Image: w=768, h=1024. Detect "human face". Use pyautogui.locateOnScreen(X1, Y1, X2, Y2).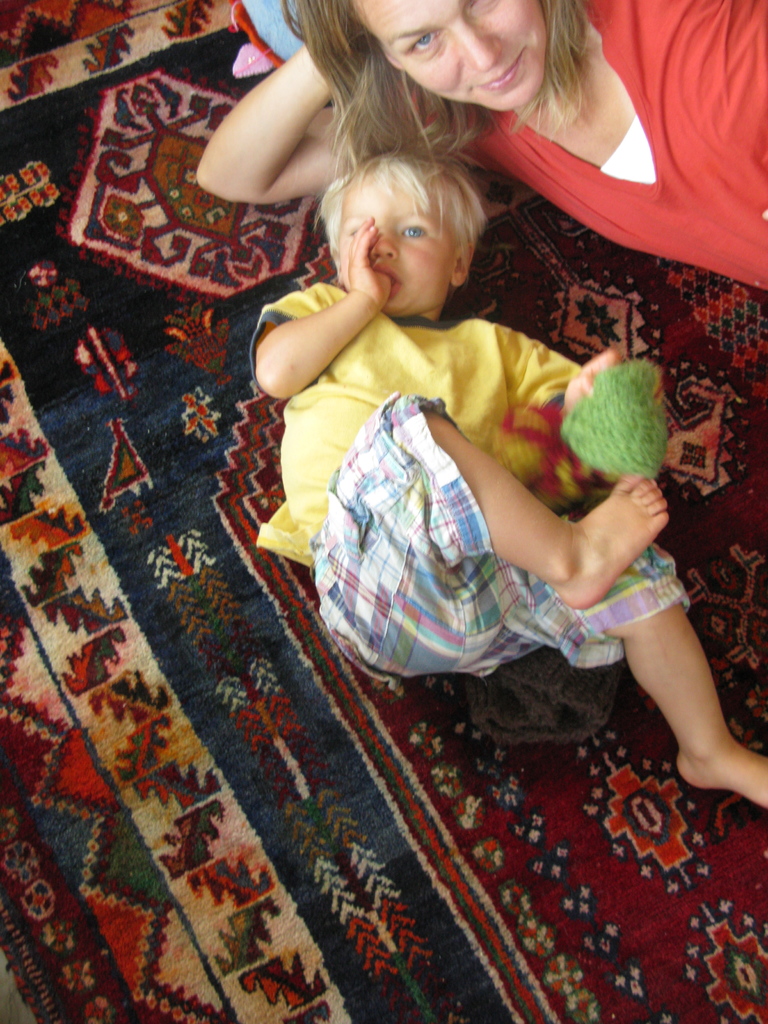
pyautogui.locateOnScreen(338, 175, 453, 316).
